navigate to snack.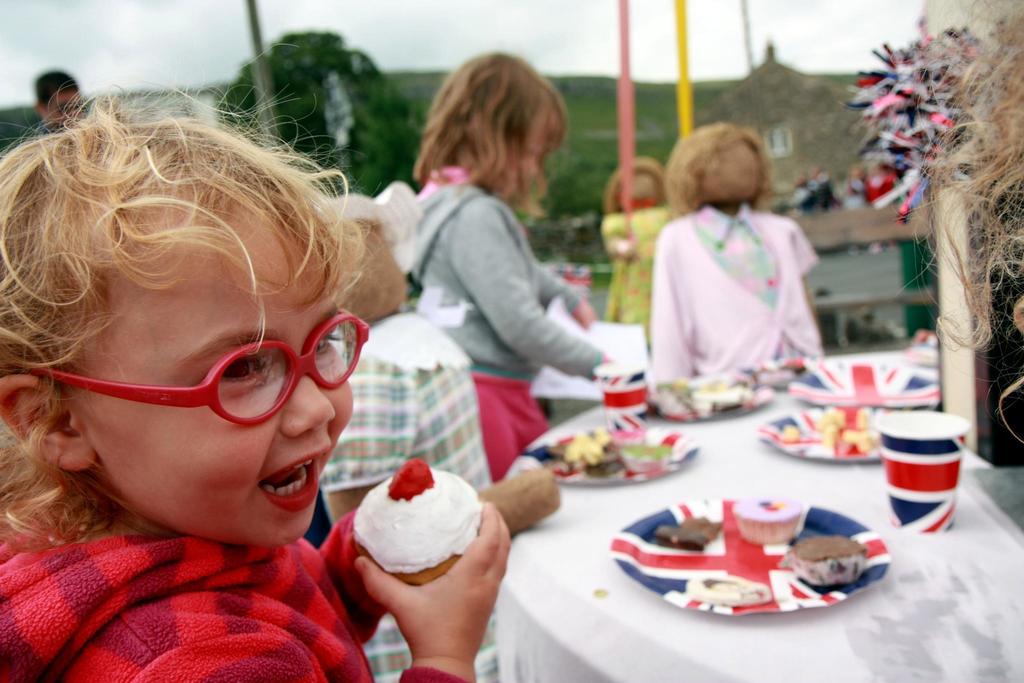
Navigation target: (x1=815, y1=405, x2=867, y2=454).
